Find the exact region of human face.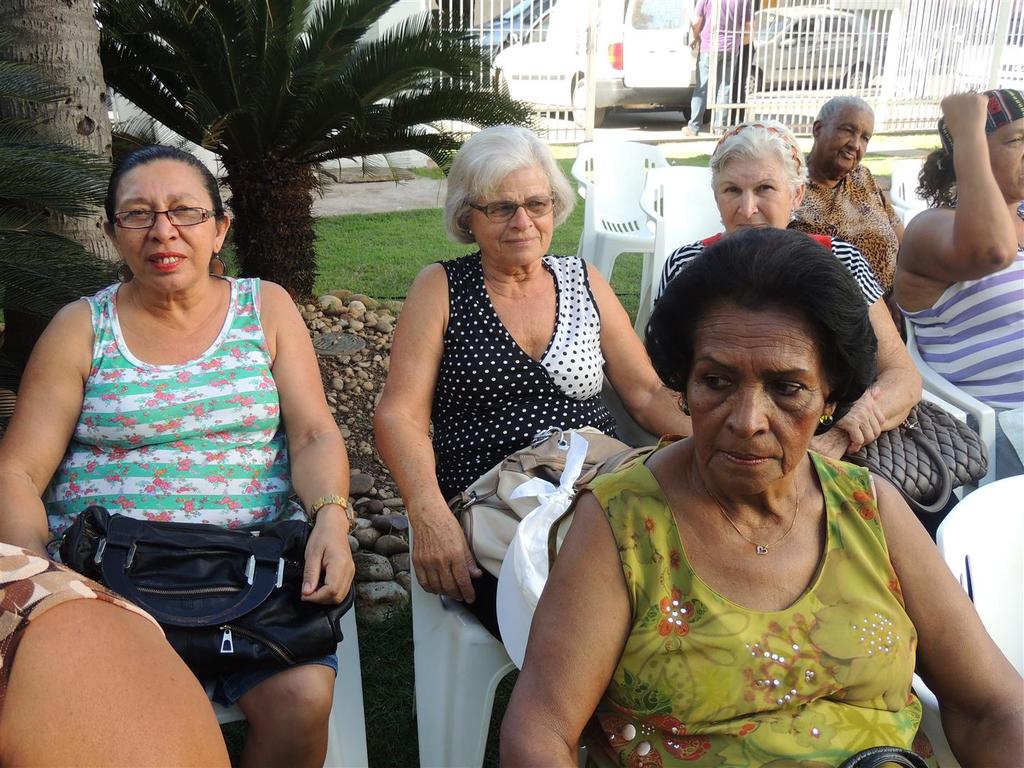
Exact region: select_region(473, 166, 554, 265).
